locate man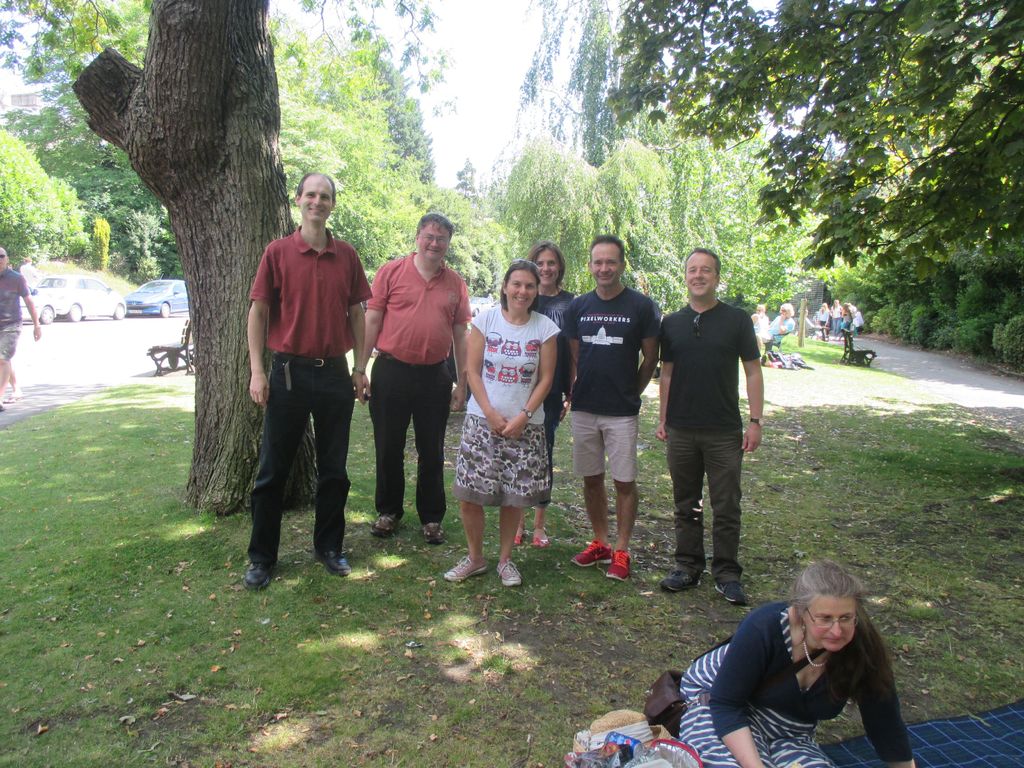
select_region(237, 164, 364, 598)
